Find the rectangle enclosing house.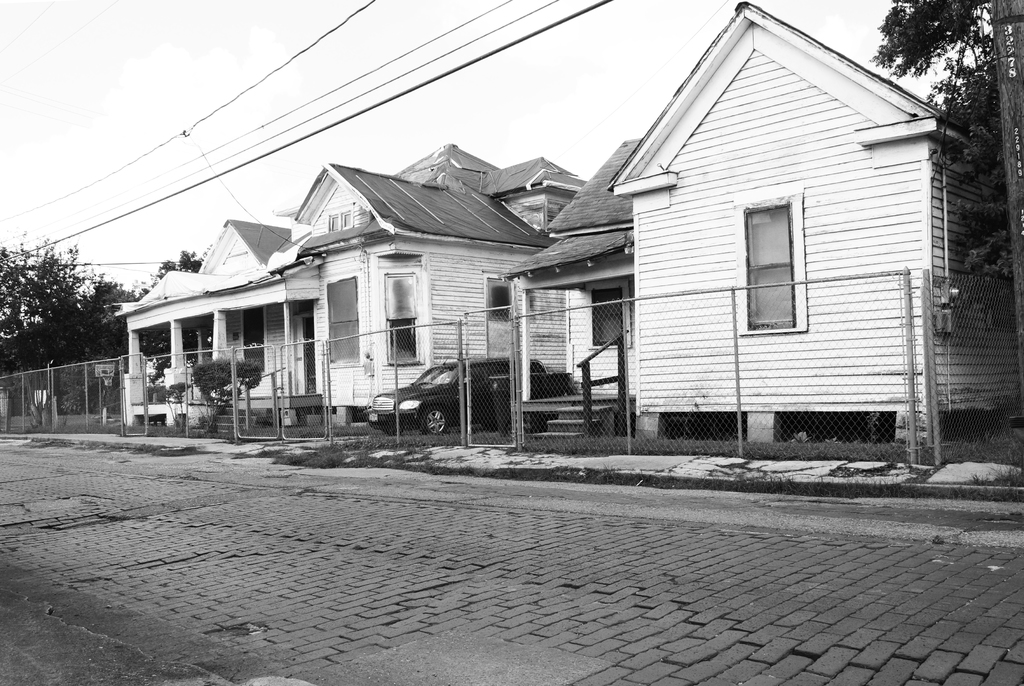
box=[497, 0, 1018, 455].
